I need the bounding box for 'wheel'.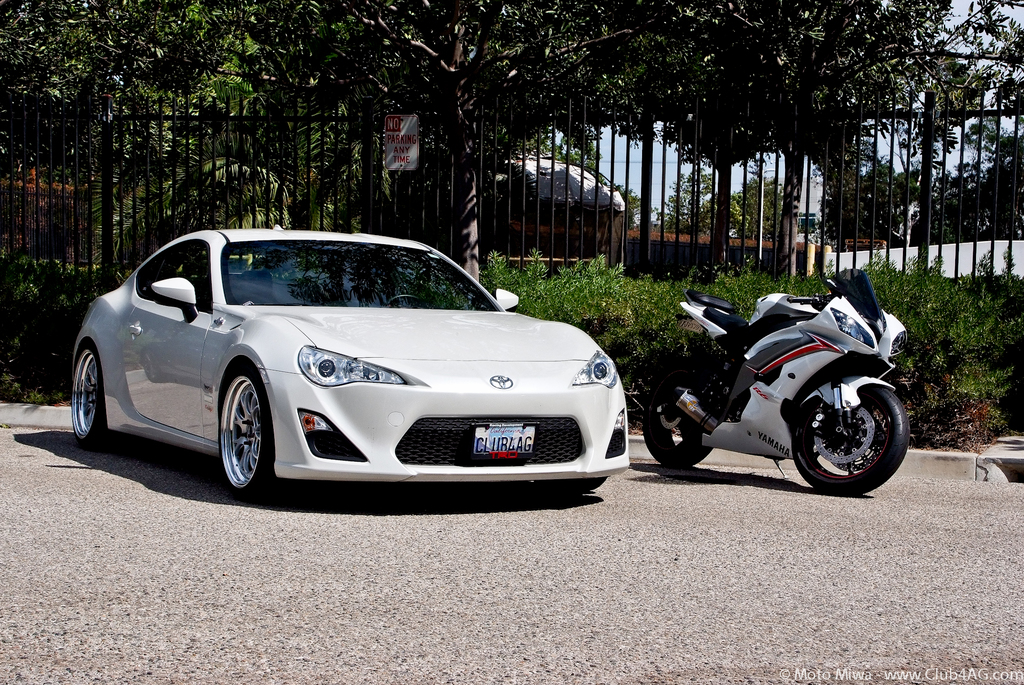
Here it is: [791, 381, 909, 497].
